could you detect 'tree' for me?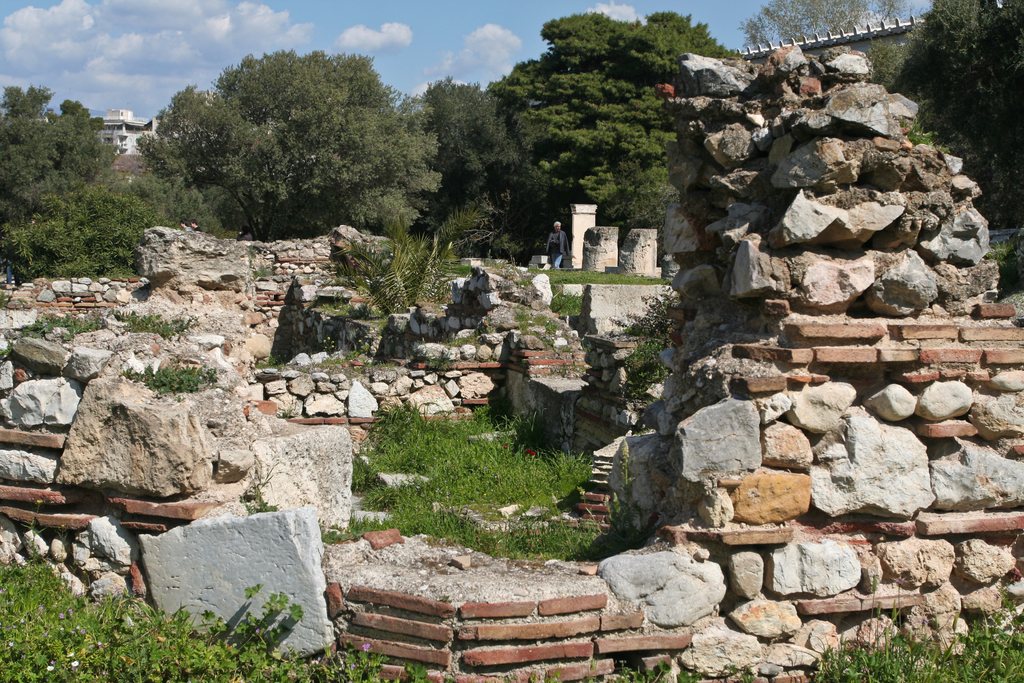
Detection result: (900,0,1023,256).
